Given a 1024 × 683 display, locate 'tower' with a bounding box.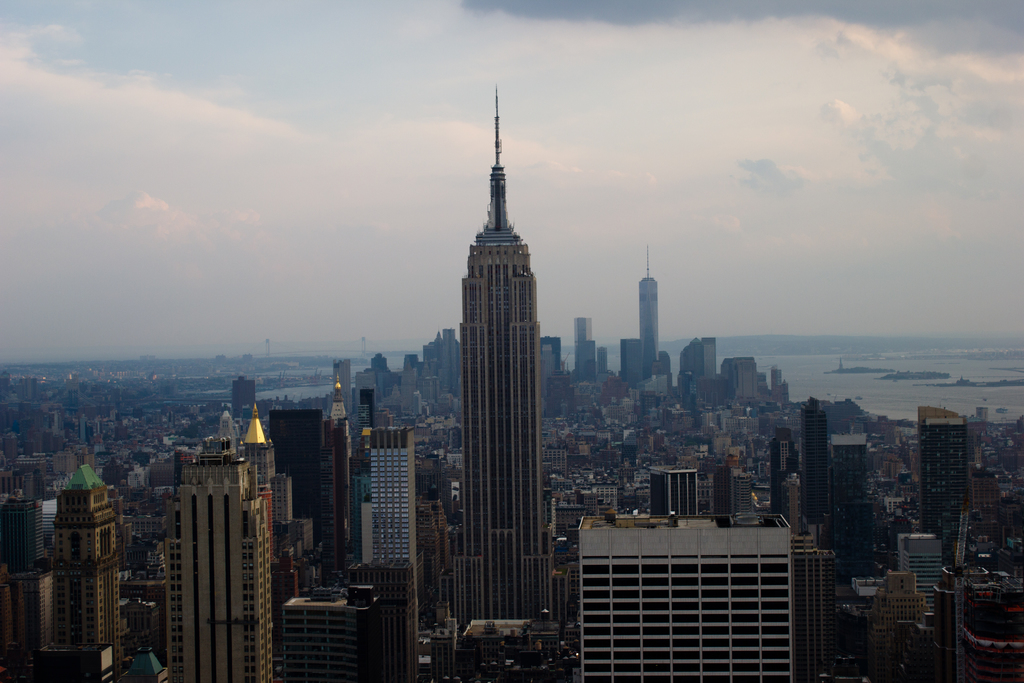
Located: 639,245,658,385.
